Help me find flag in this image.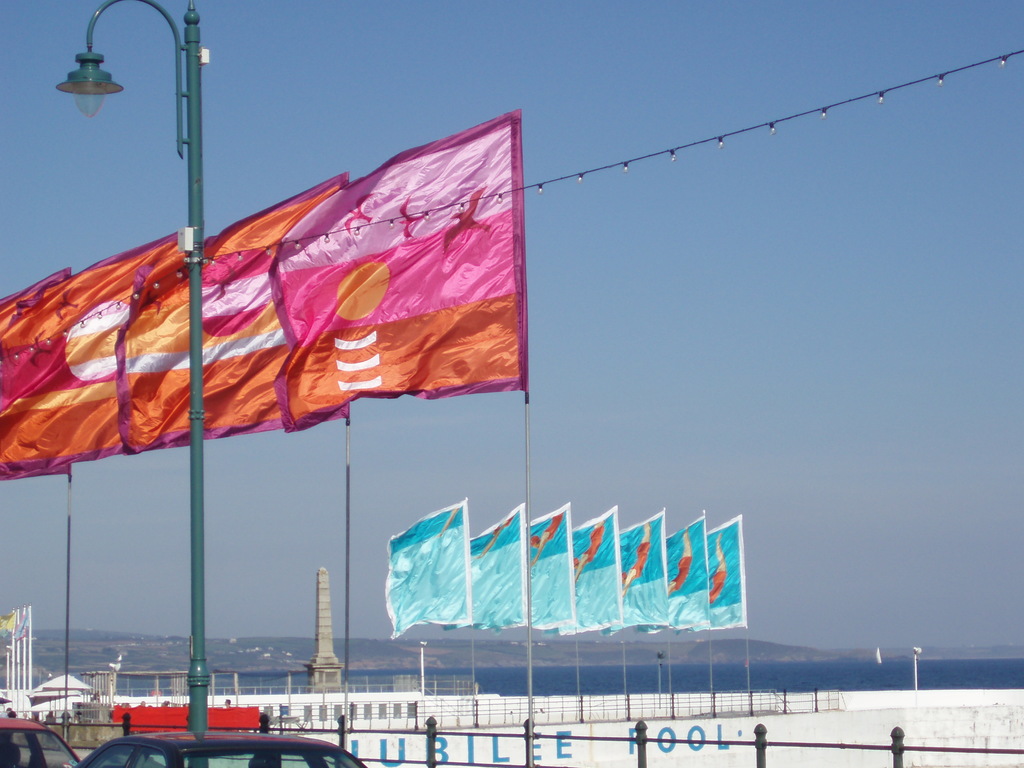
Found it: bbox=(381, 493, 464, 639).
